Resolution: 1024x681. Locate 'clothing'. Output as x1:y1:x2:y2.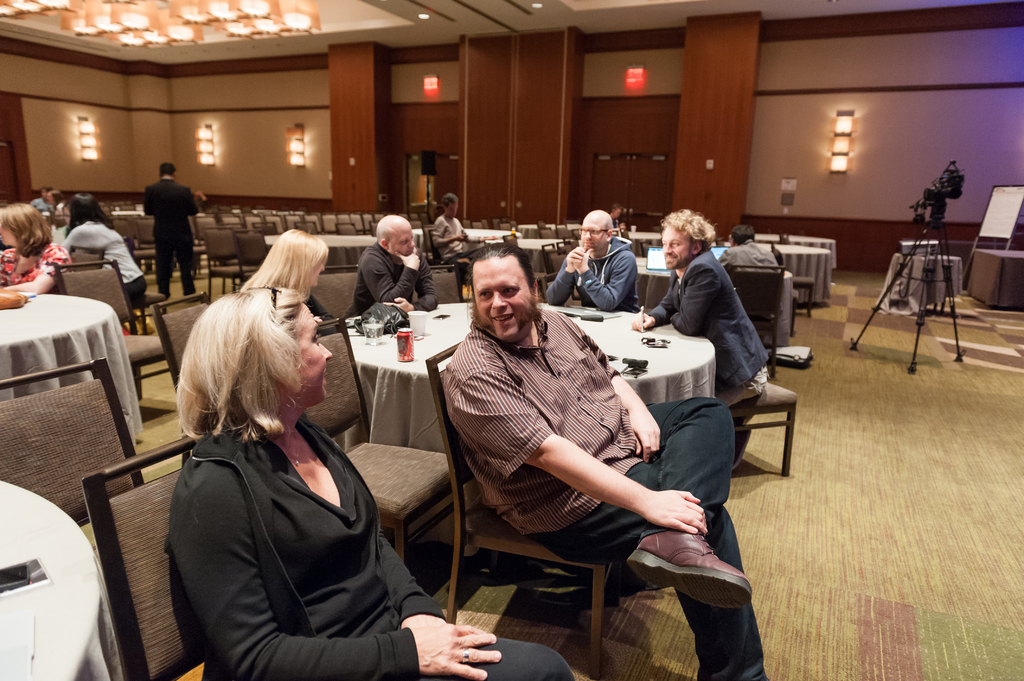
548:233:638:317.
